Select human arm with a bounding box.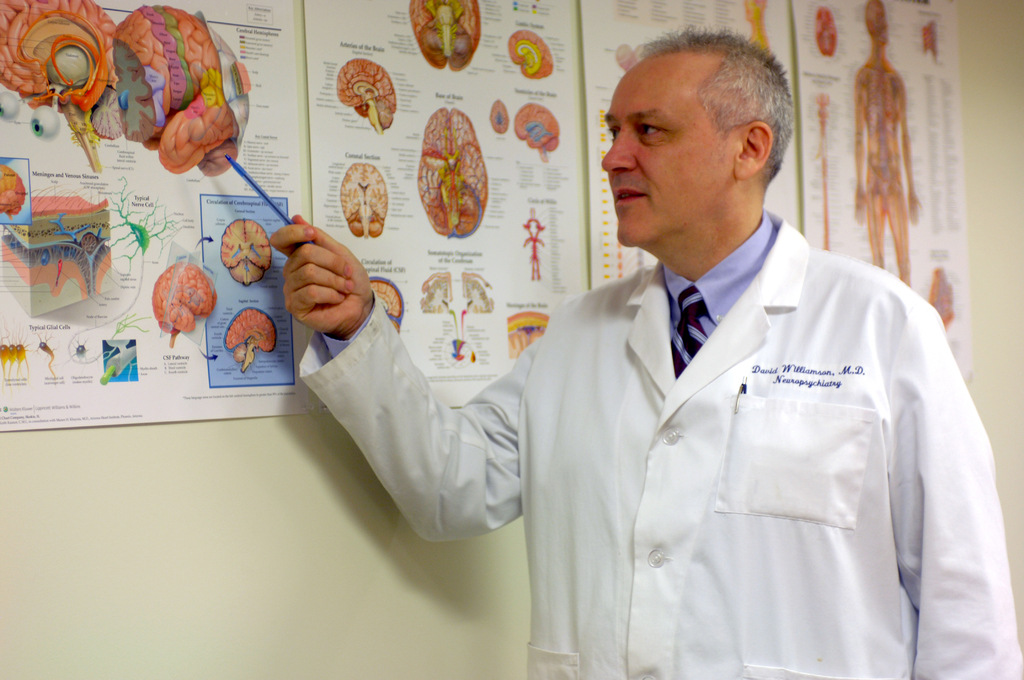
898:299:1021:679.
